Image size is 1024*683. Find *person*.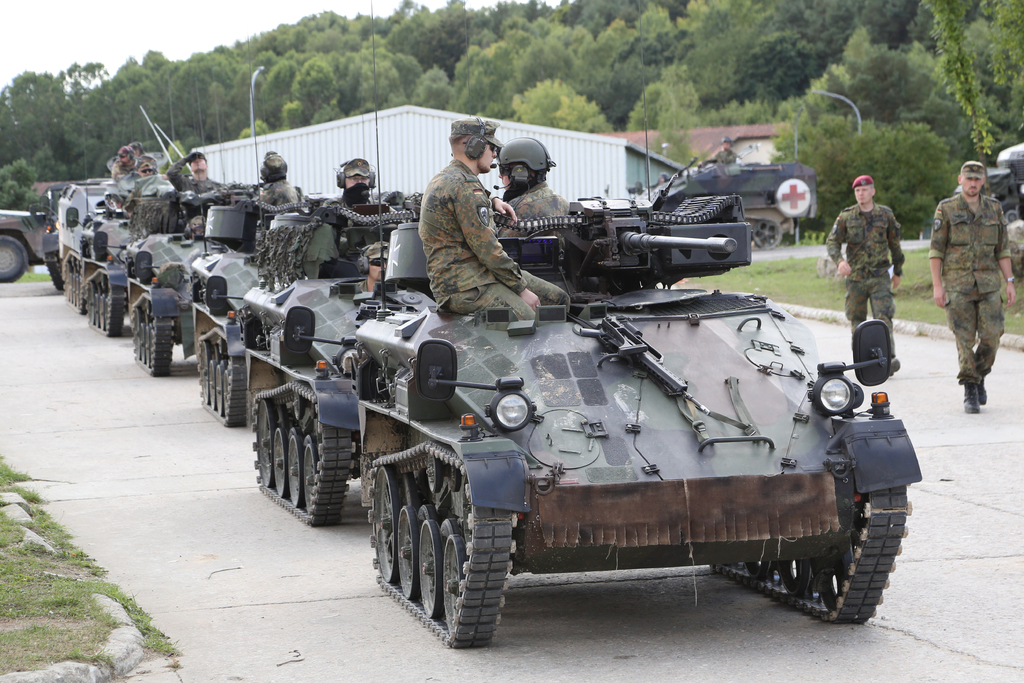
164:148:223:197.
